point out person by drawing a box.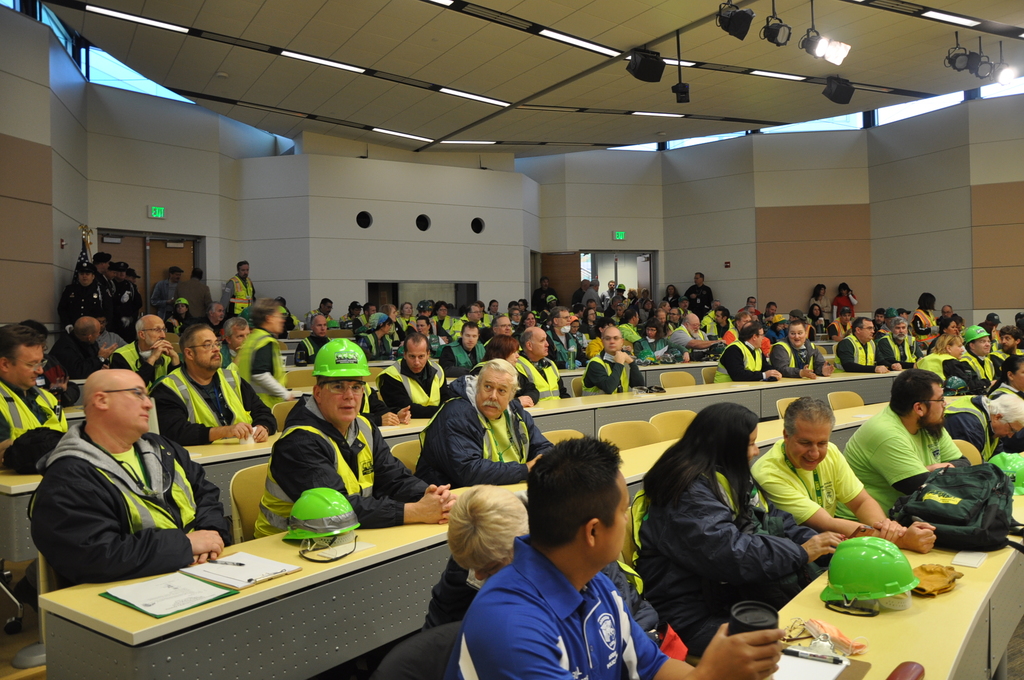
left=590, top=325, right=643, bottom=397.
